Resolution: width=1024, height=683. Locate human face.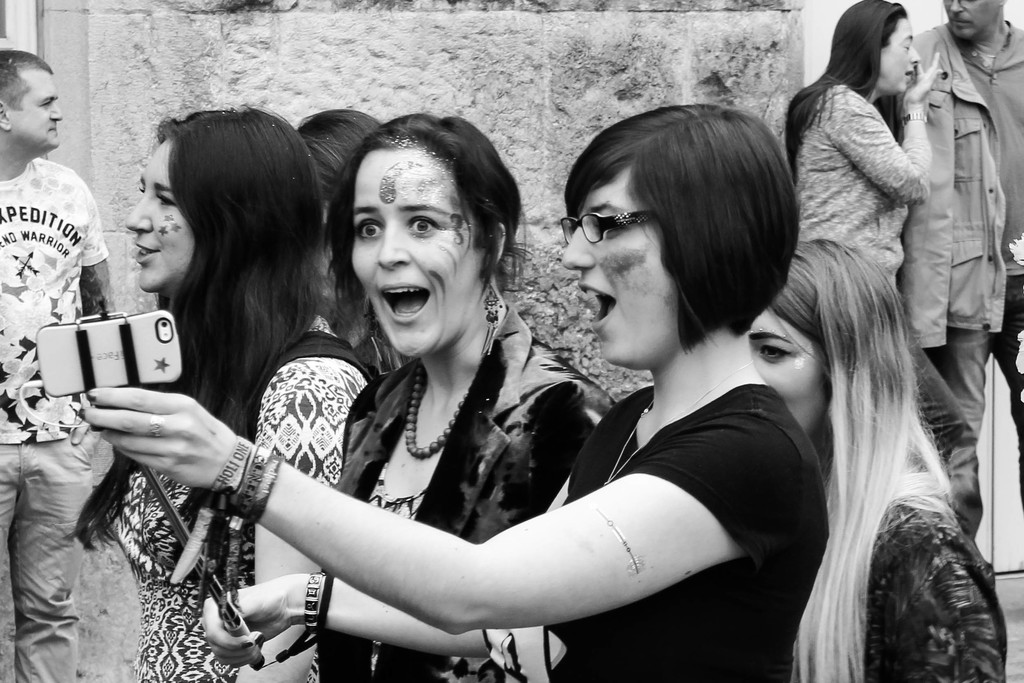
box(552, 174, 675, 367).
